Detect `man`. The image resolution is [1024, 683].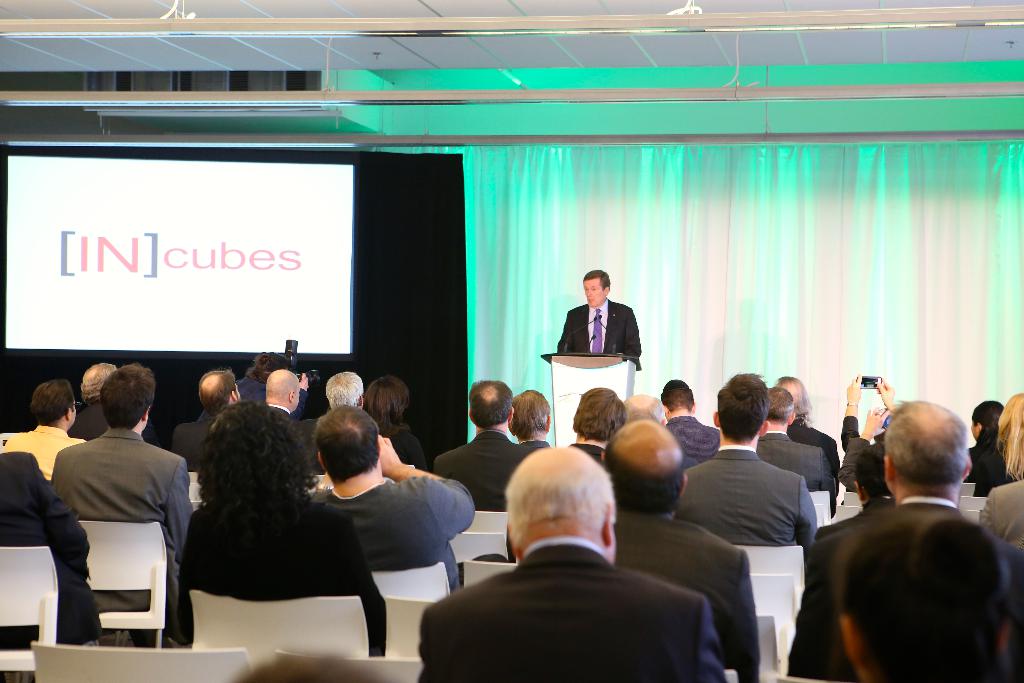
box(321, 366, 371, 468).
